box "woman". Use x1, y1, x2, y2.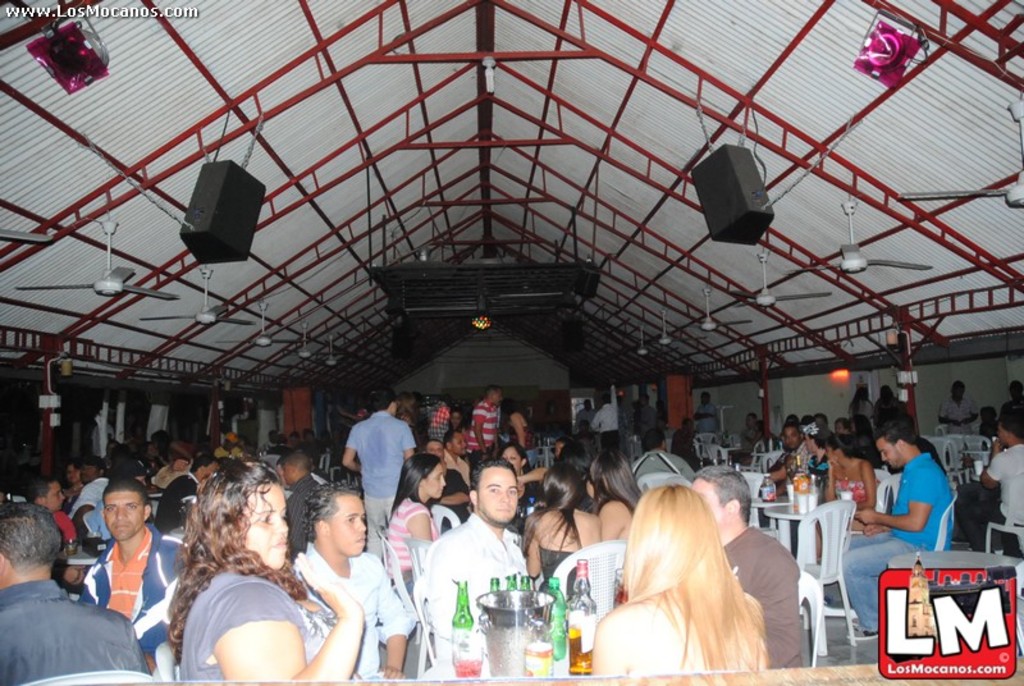
165, 466, 353, 685.
